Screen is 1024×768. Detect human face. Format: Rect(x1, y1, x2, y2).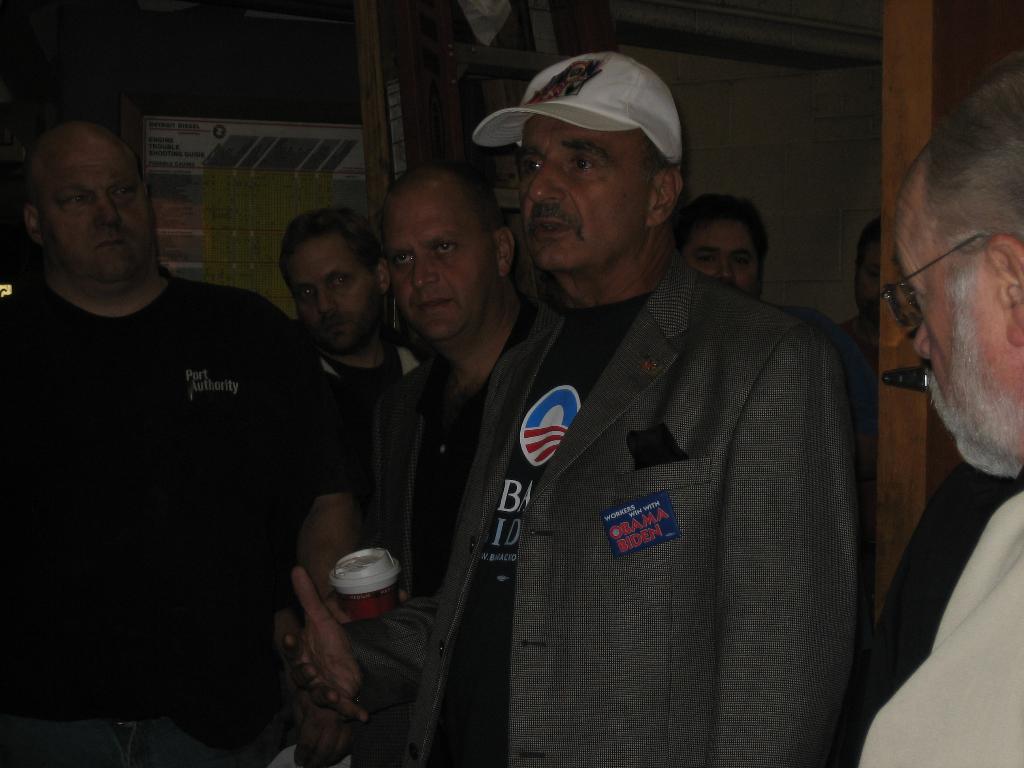
Rect(365, 195, 486, 338).
